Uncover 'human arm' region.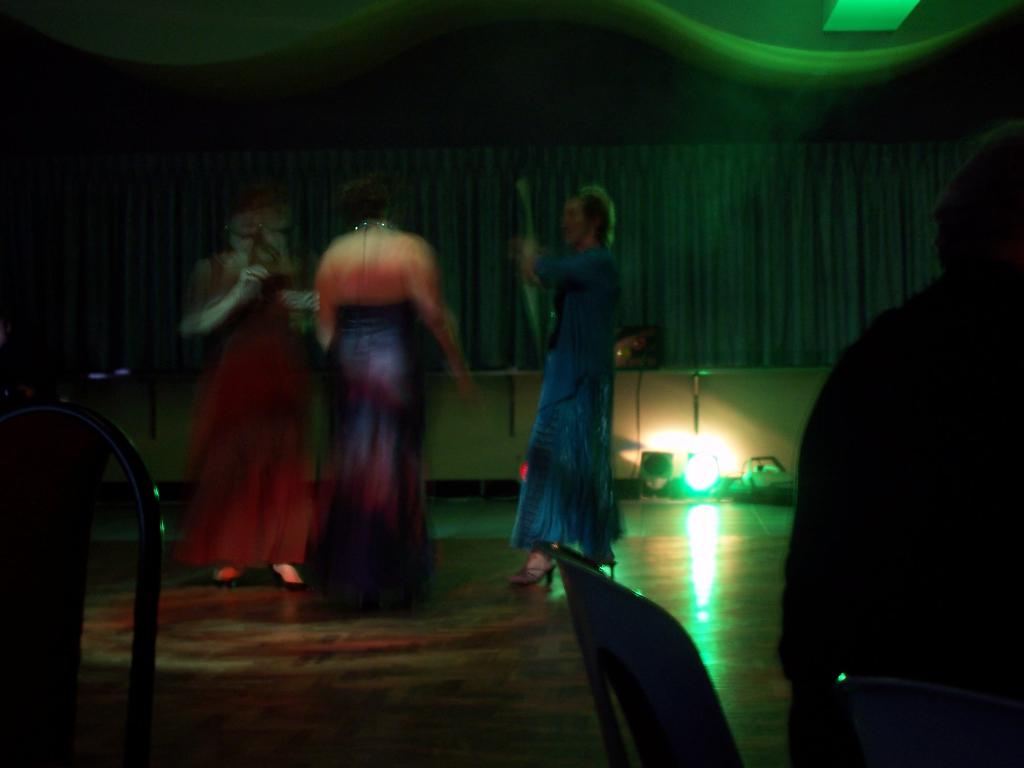
Uncovered: Rect(408, 243, 472, 394).
